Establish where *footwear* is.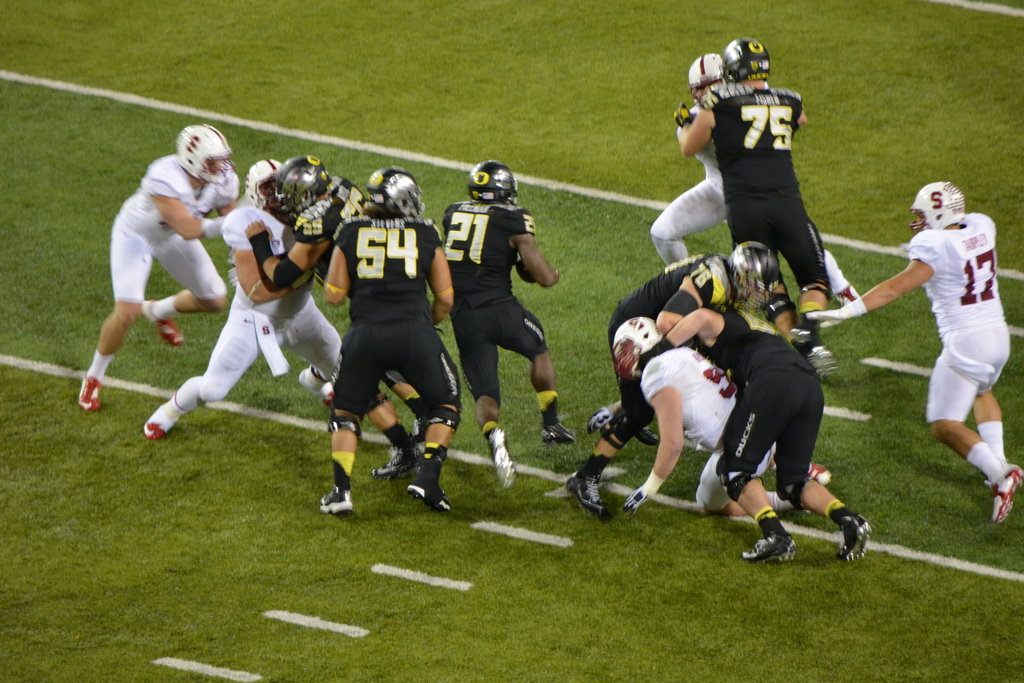
Established at 803/338/837/382.
